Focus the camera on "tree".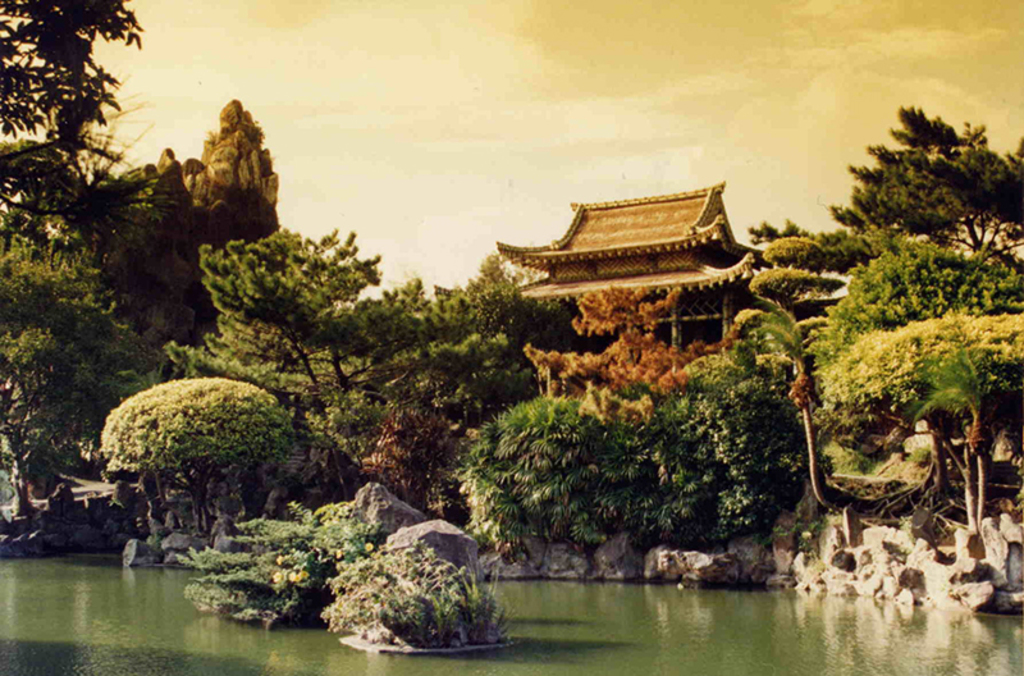
Focus region: [838,243,1023,321].
